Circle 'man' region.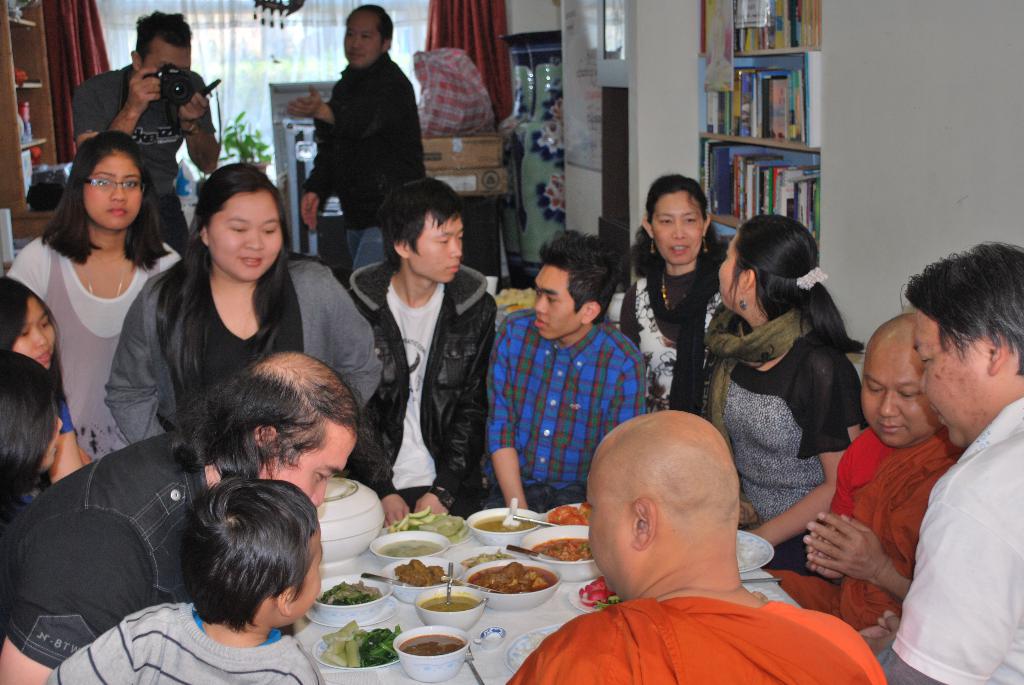
Region: (x1=0, y1=349, x2=373, y2=684).
